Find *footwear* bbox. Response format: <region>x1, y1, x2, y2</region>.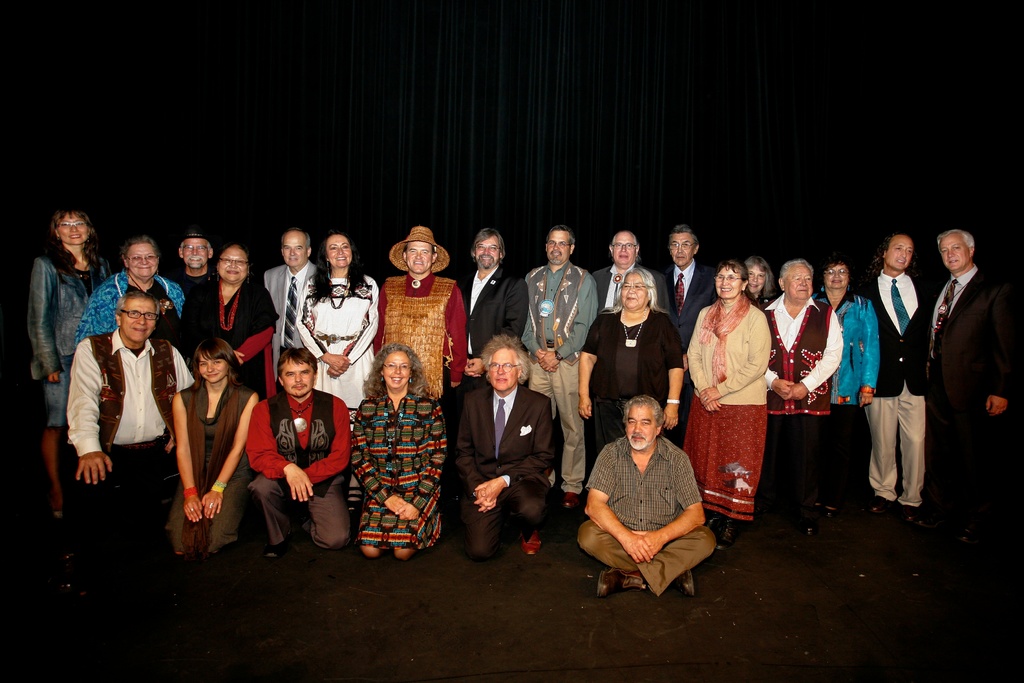
<region>718, 512, 733, 542</region>.
